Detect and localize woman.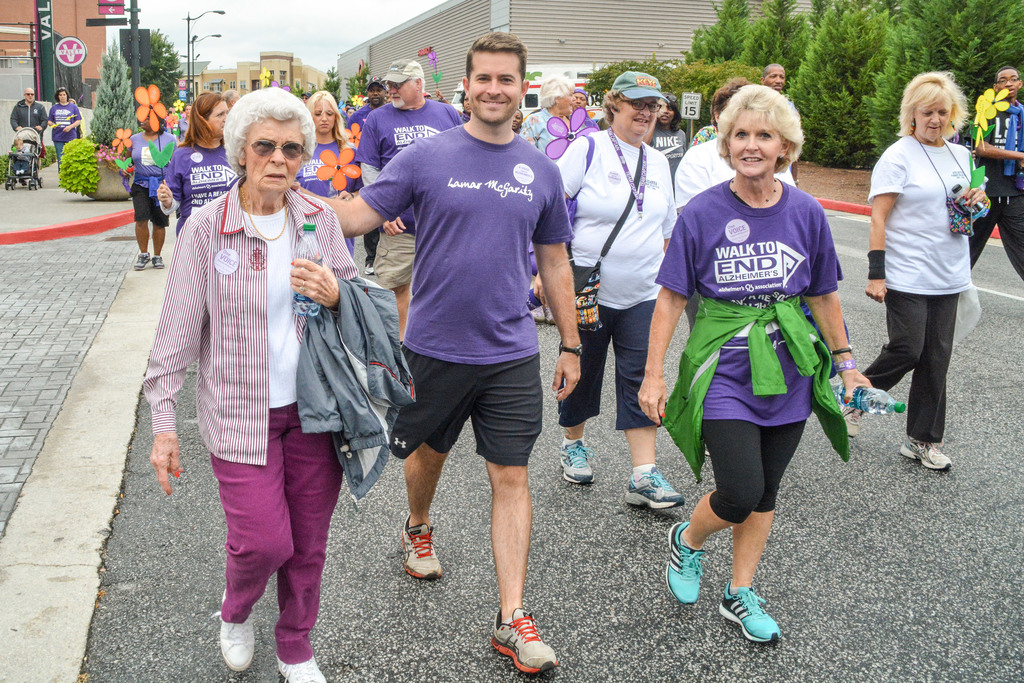
Localized at BBox(868, 63, 995, 486).
